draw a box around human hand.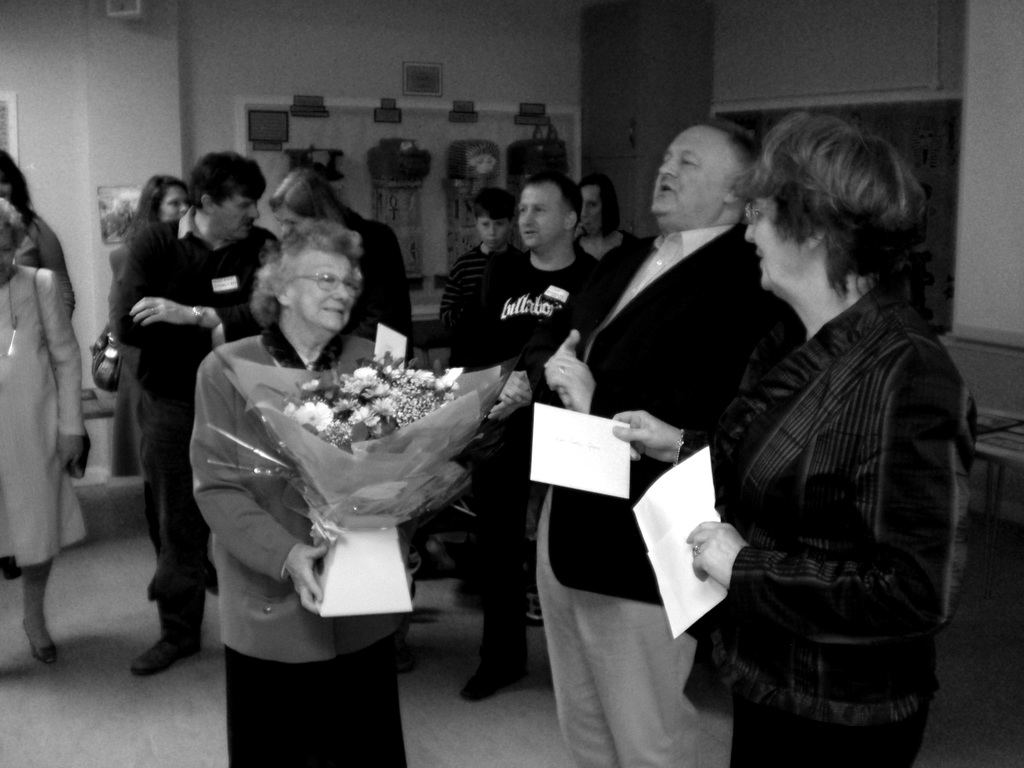
(x1=686, y1=518, x2=752, y2=588).
